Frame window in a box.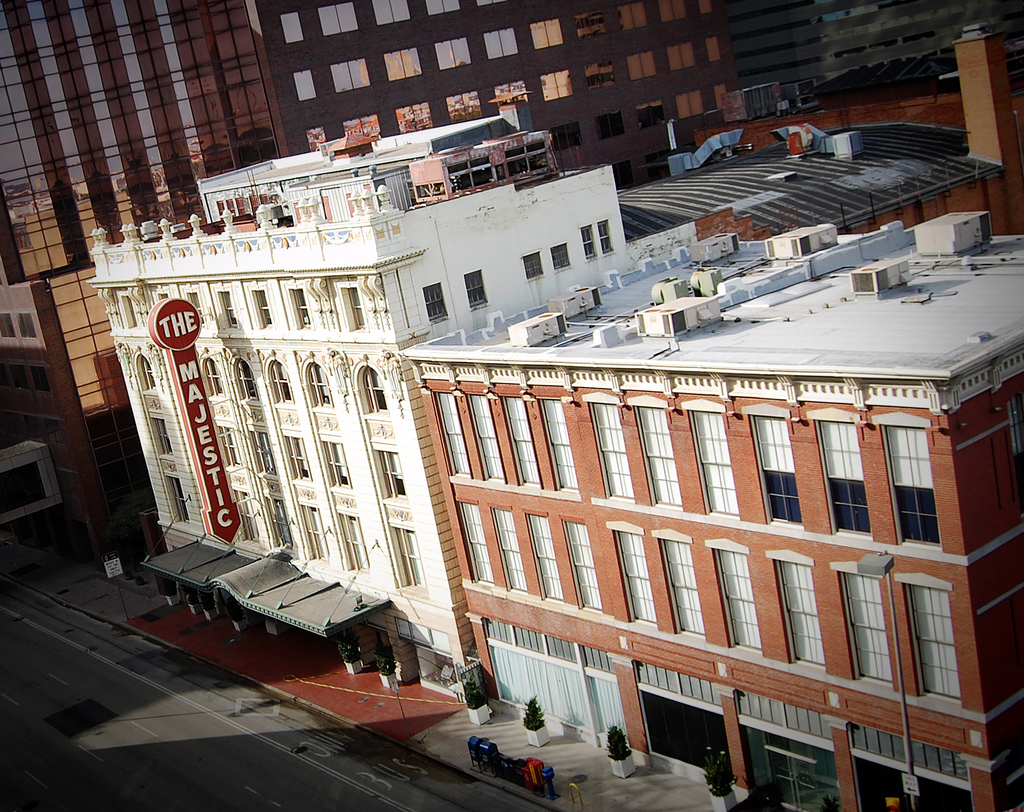
left=562, top=522, right=604, bottom=617.
